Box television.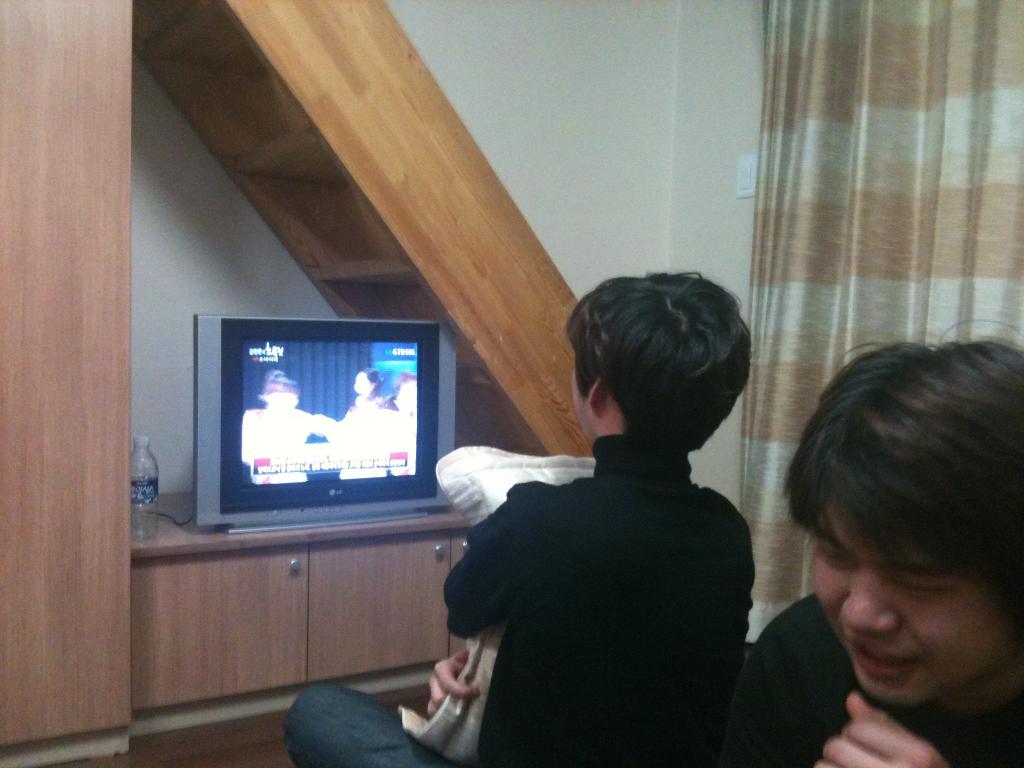
[left=196, top=308, right=453, bottom=528].
